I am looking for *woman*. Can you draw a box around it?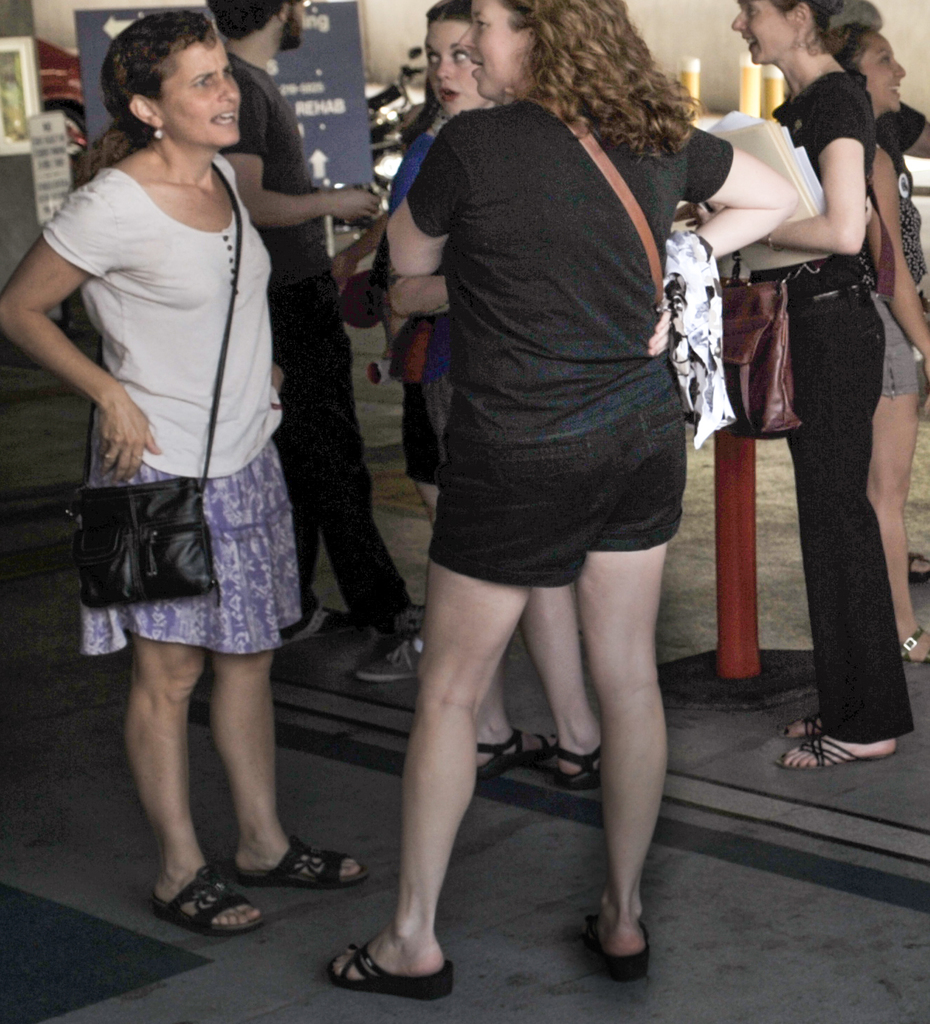
Sure, the bounding box is detection(371, 13, 612, 788).
